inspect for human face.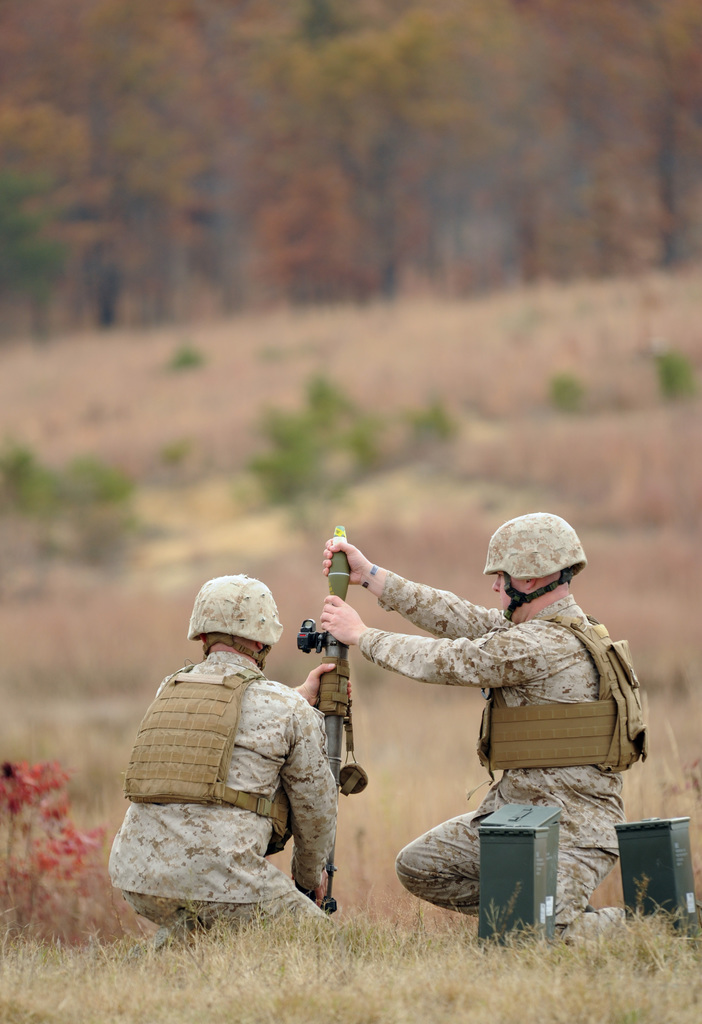
Inspection: [497,572,524,622].
